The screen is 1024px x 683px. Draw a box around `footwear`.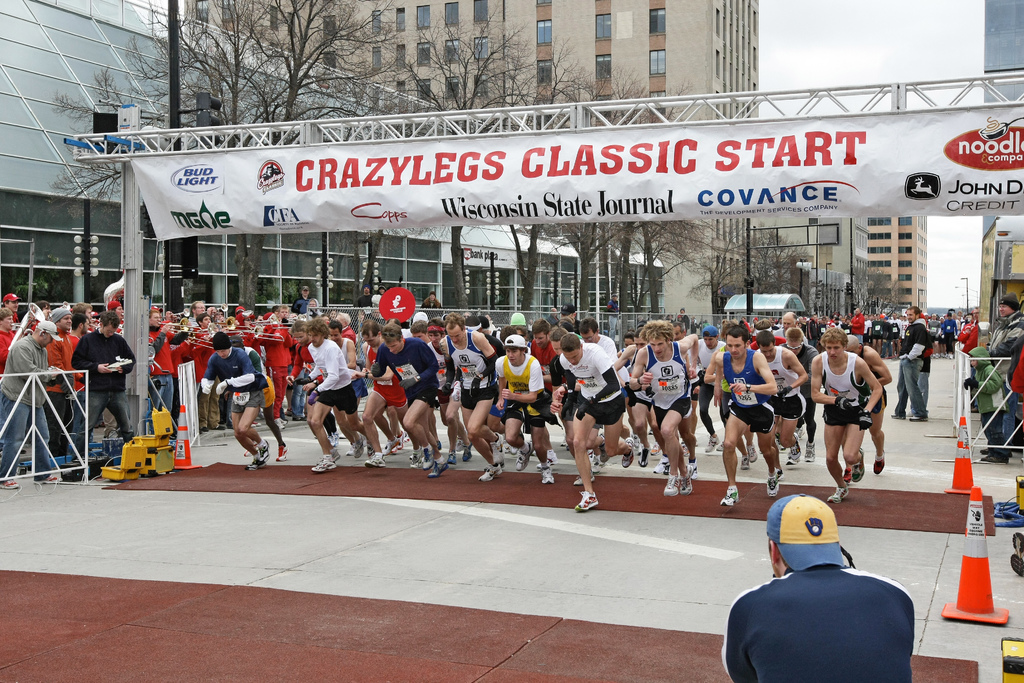
(left=424, top=449, right=436, bottom=468).
